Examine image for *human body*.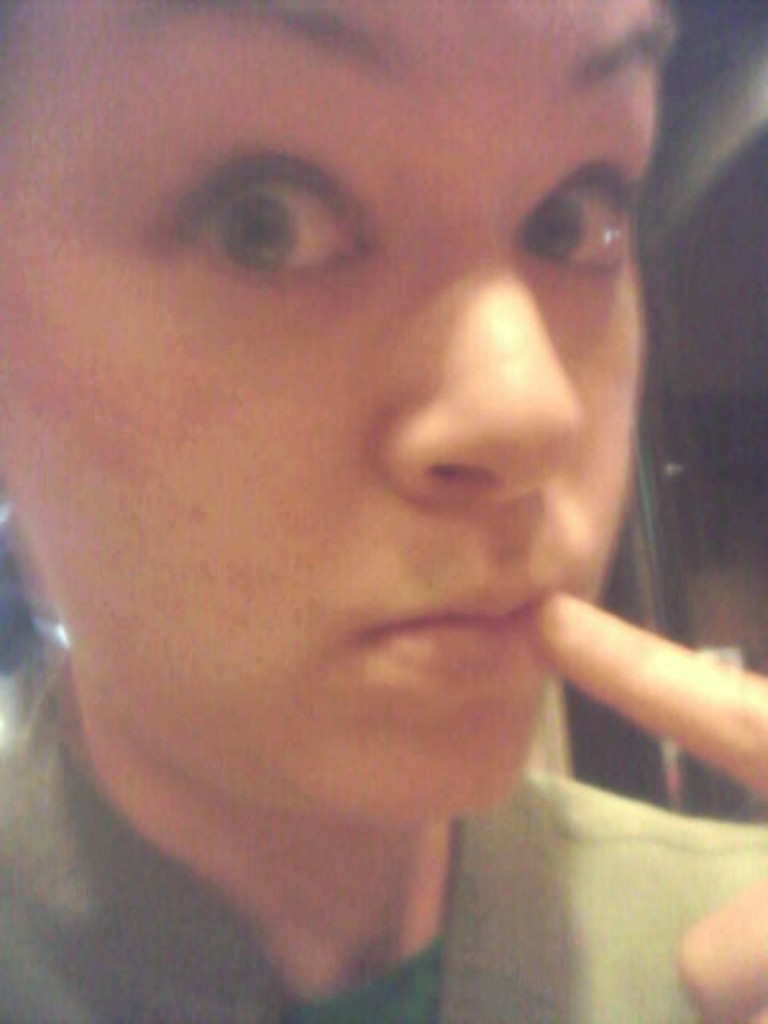
Examination result: [x1=0, y1=37, x2=767, y2=1023].
